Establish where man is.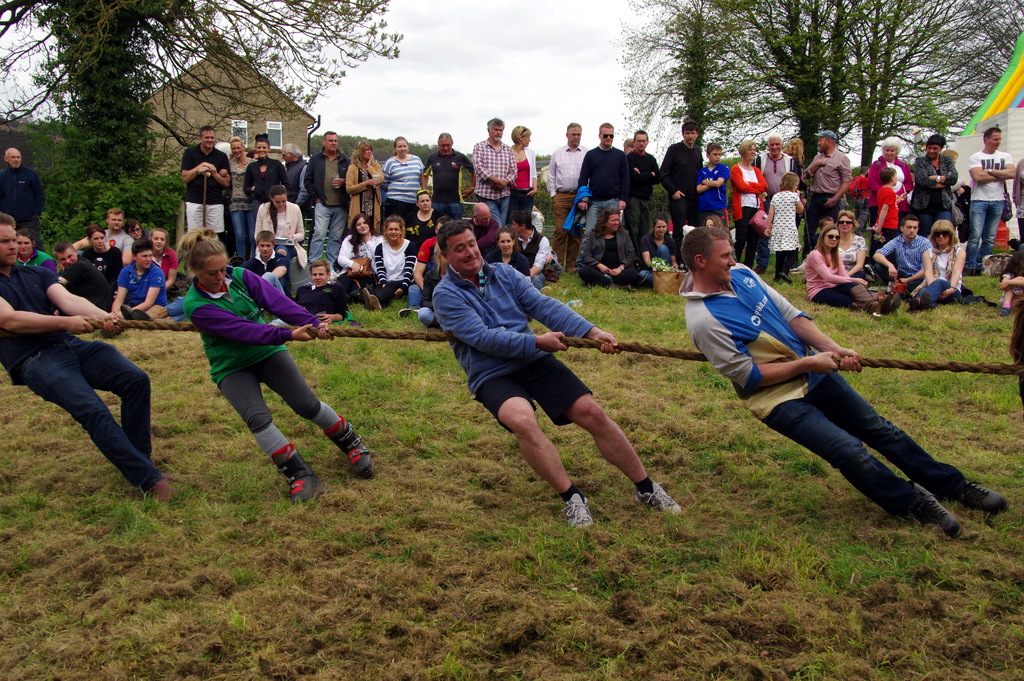
Established at box=[573, 122, 631, 273].
